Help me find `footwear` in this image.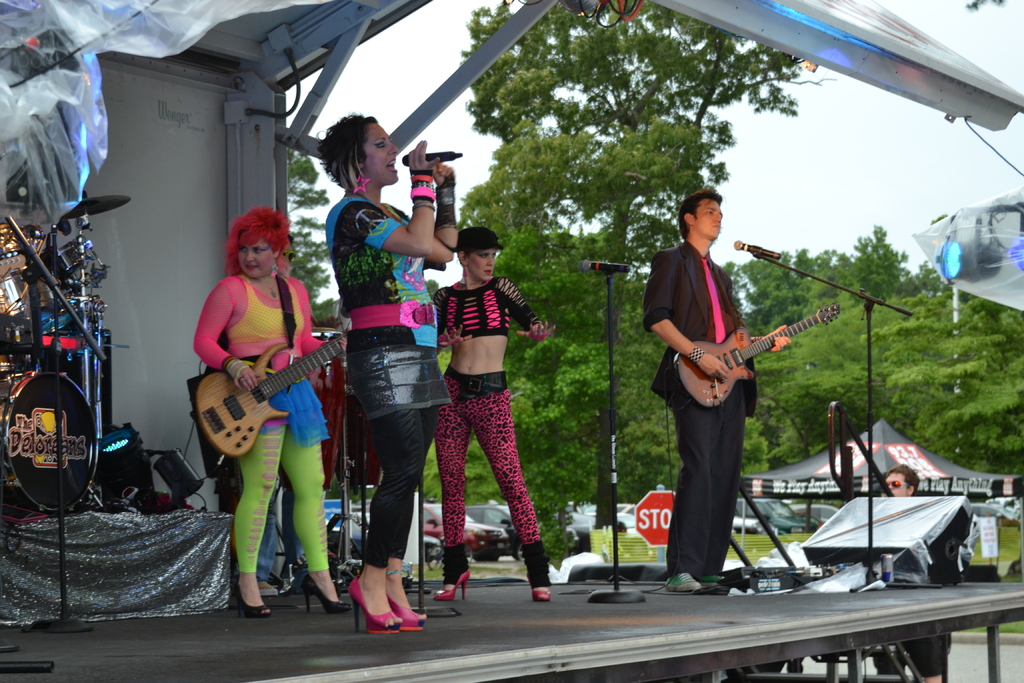
Found it: crop(346, 575, 401, 633).
